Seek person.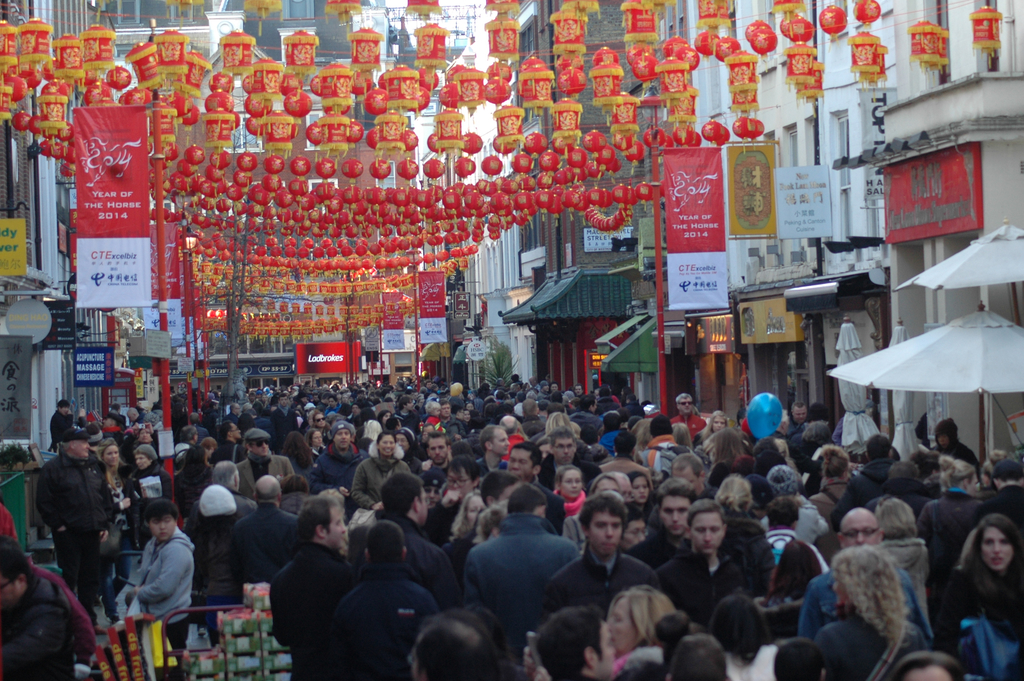
776,636,828,680.
